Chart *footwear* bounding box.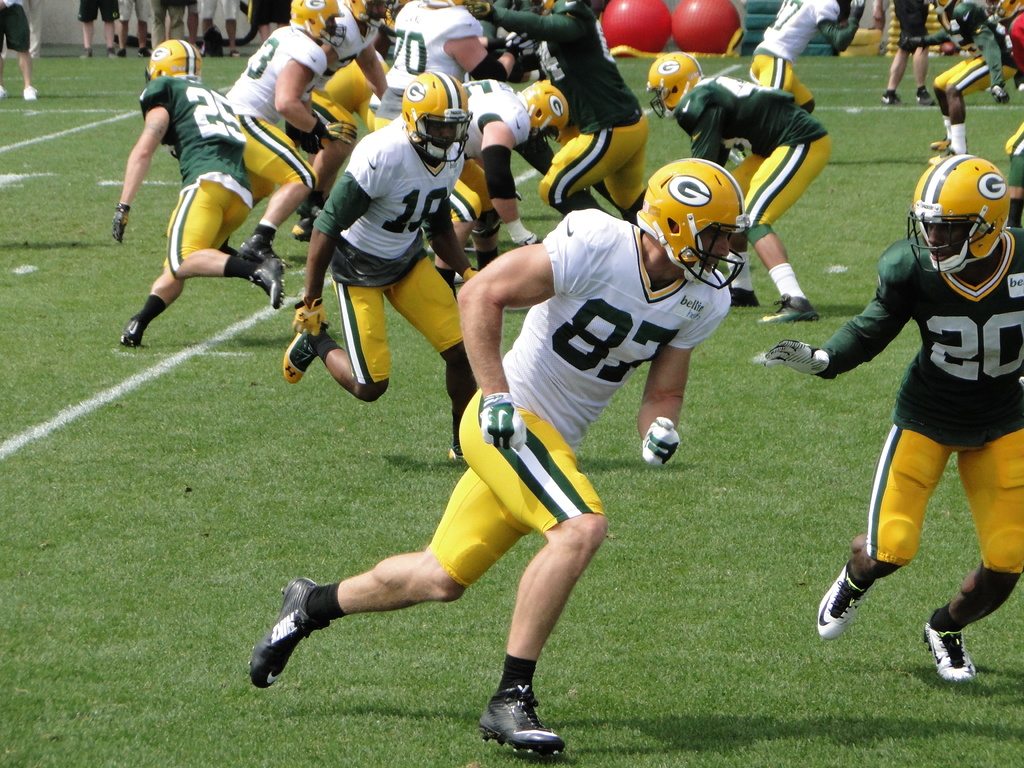
Charted: (279, 323, 328, 385).
